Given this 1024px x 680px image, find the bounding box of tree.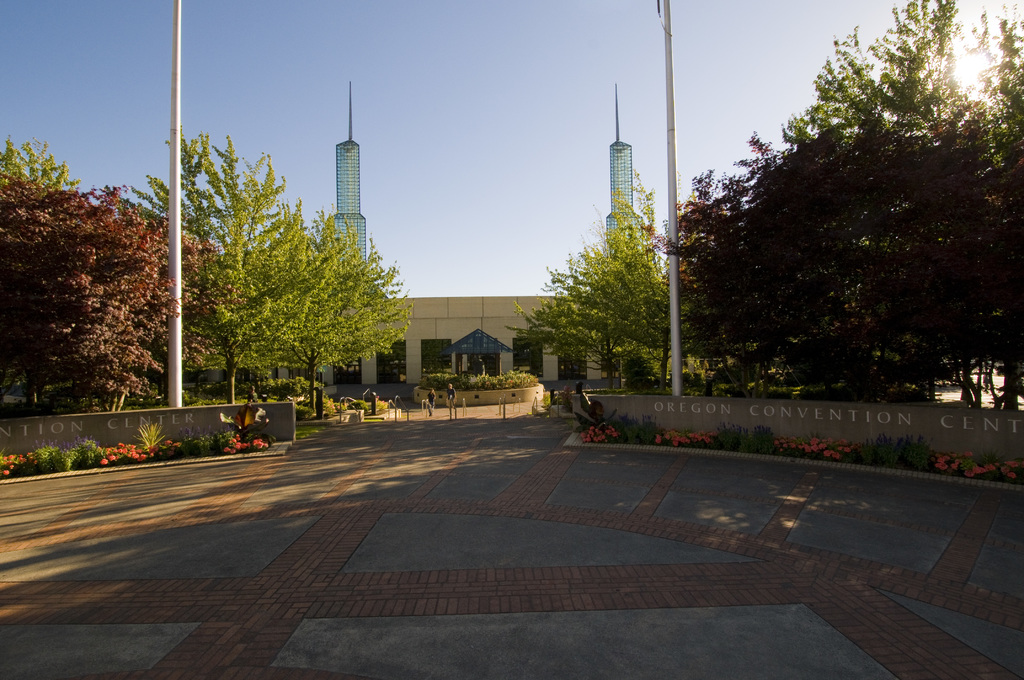
pyautogui.locateOnScreen(0, 140, 85, 182).
